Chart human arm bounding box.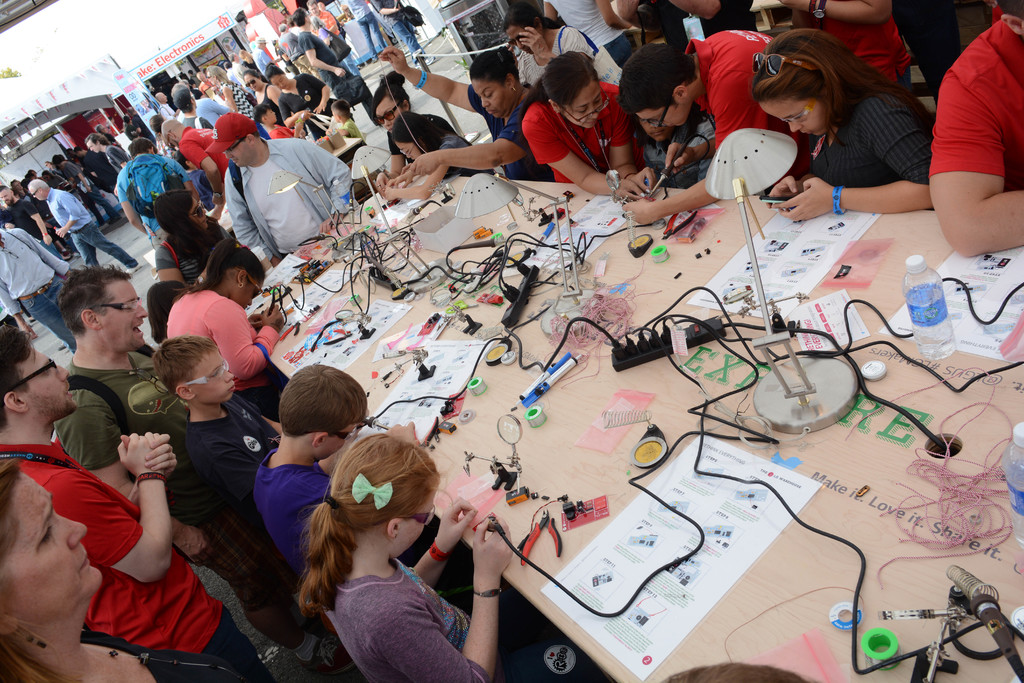
Charted: (x1=771, y1=95, x2=934, y2=215).
